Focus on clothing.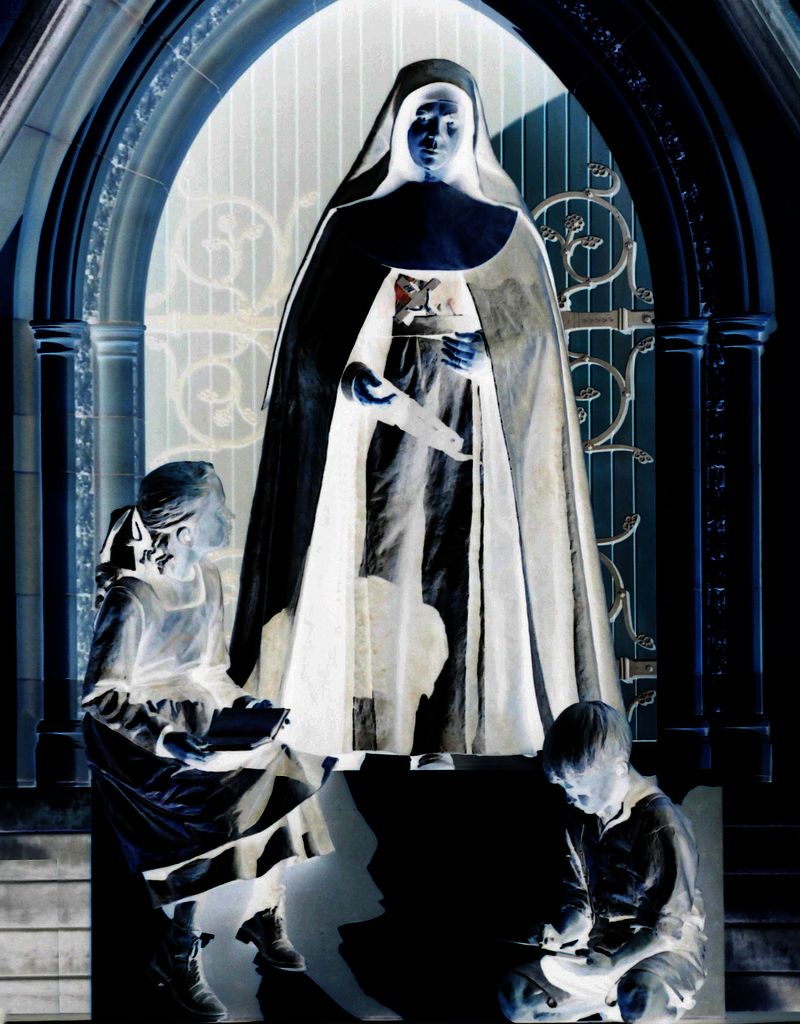
Focused at [left=574, top=772, right=711, bottom=1023].
